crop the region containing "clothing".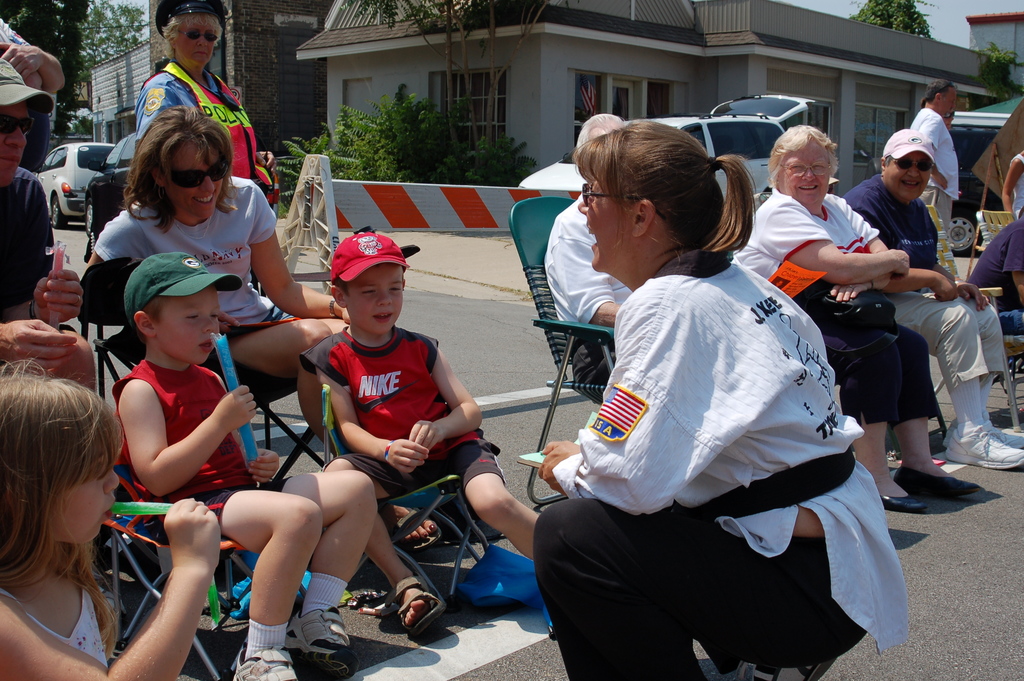
Crop region: Rect(915, 114, 971, 228).
